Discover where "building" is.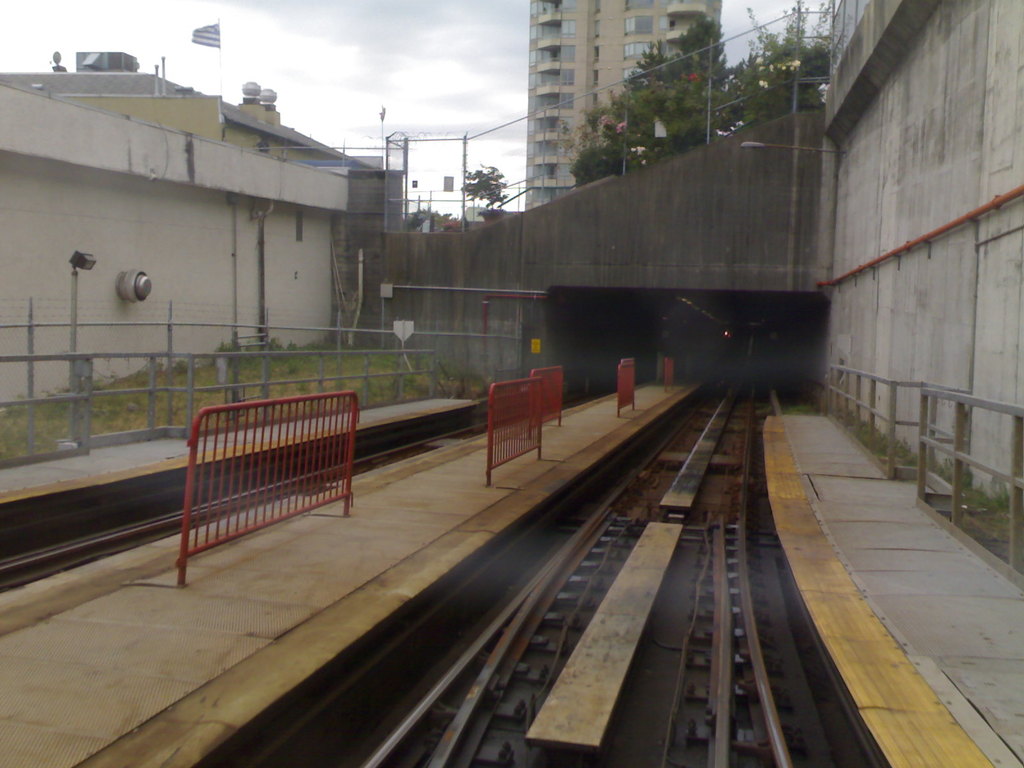
Discovered at <bbox>529, 0, 724, 210</bbox>.
